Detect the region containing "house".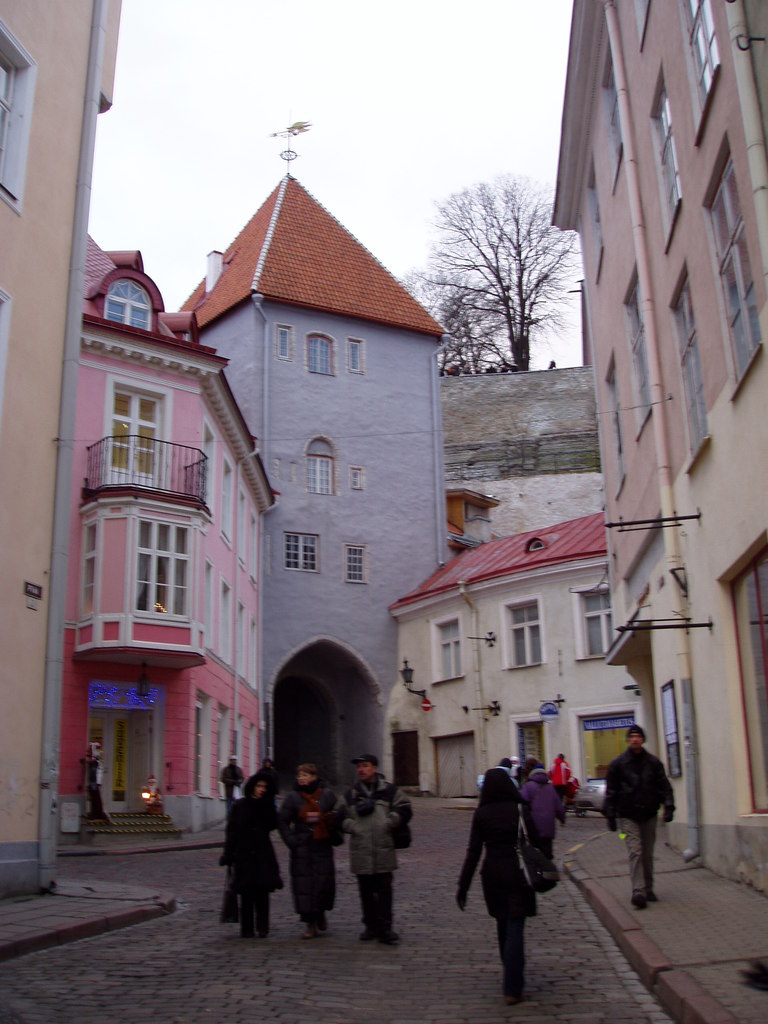
[383,509,644,812].
